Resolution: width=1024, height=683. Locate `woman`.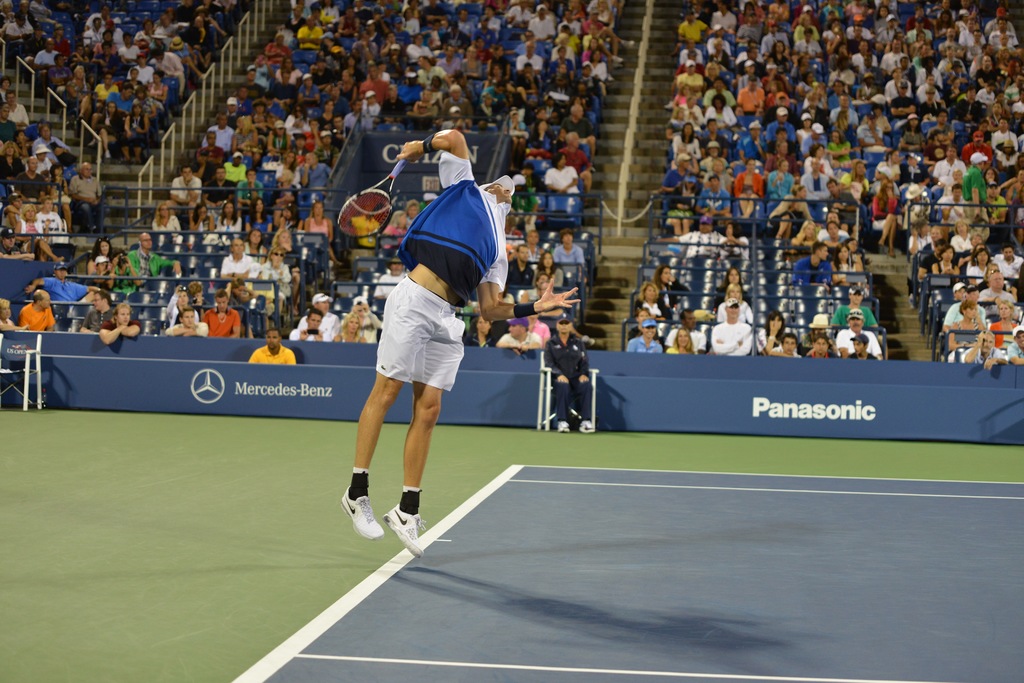
655:264:689:310.
